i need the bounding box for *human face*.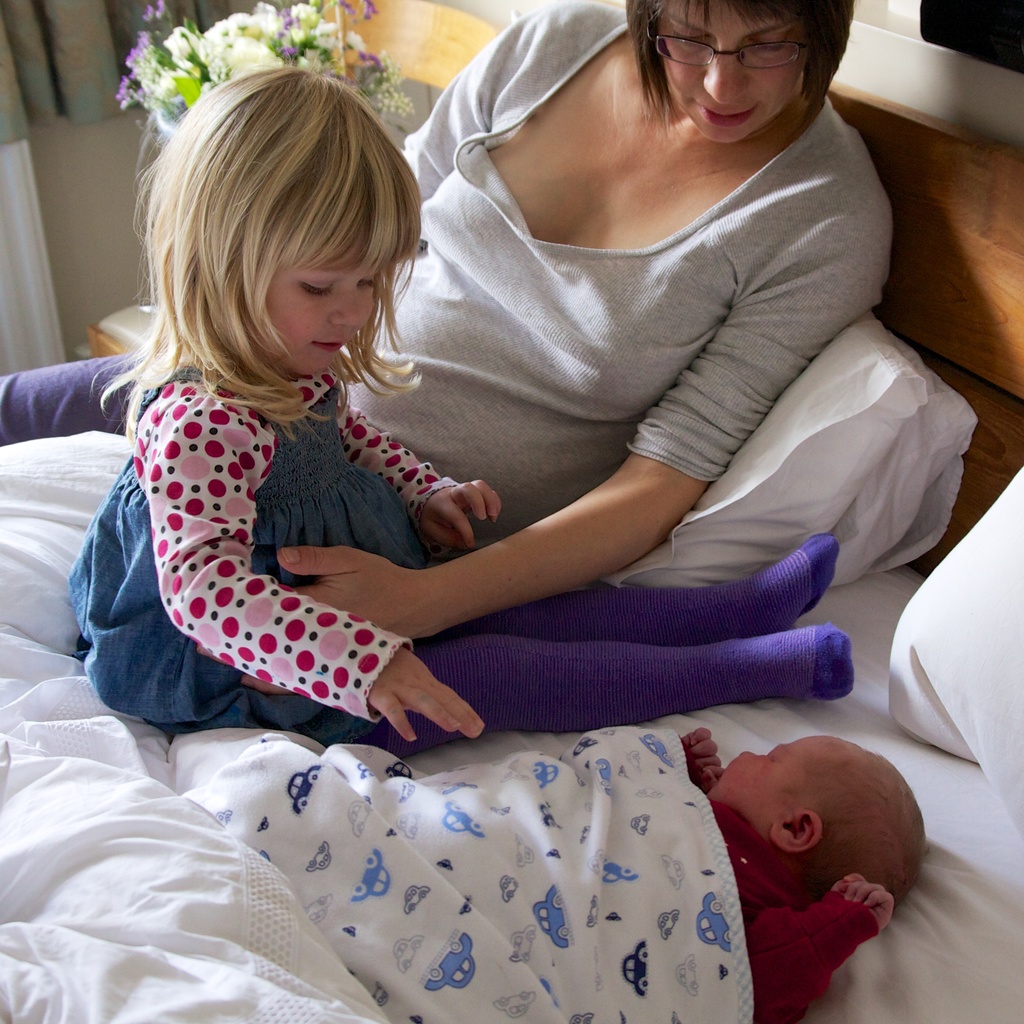
Here it is: (664, 13, 801, 141).
